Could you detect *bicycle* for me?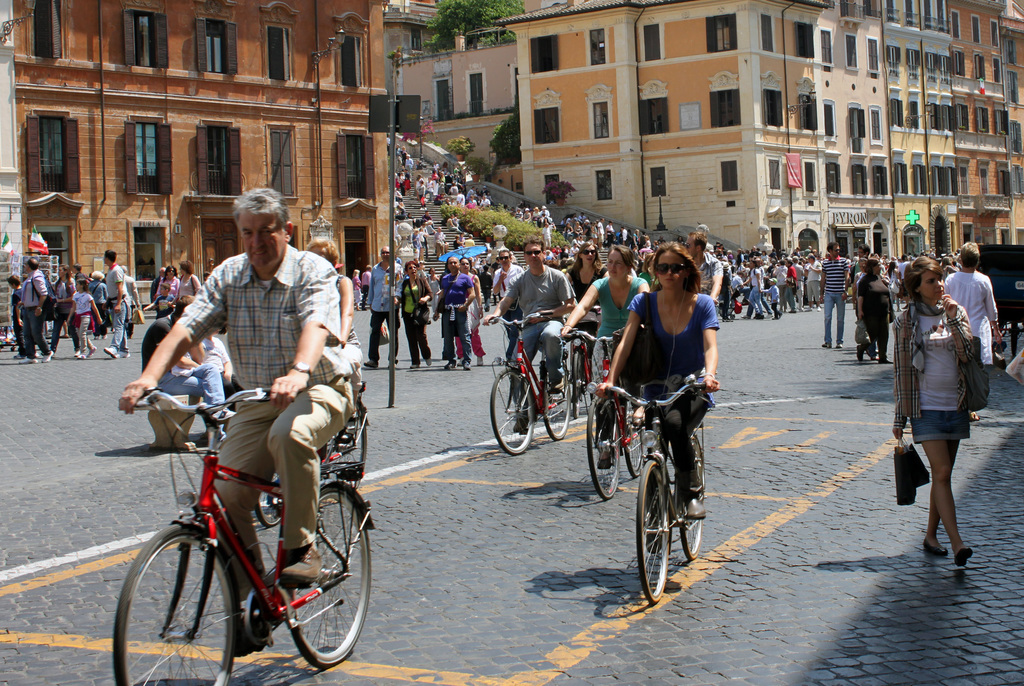
Detection result: <bbox>481, 308, 572, 458</bbox>.
